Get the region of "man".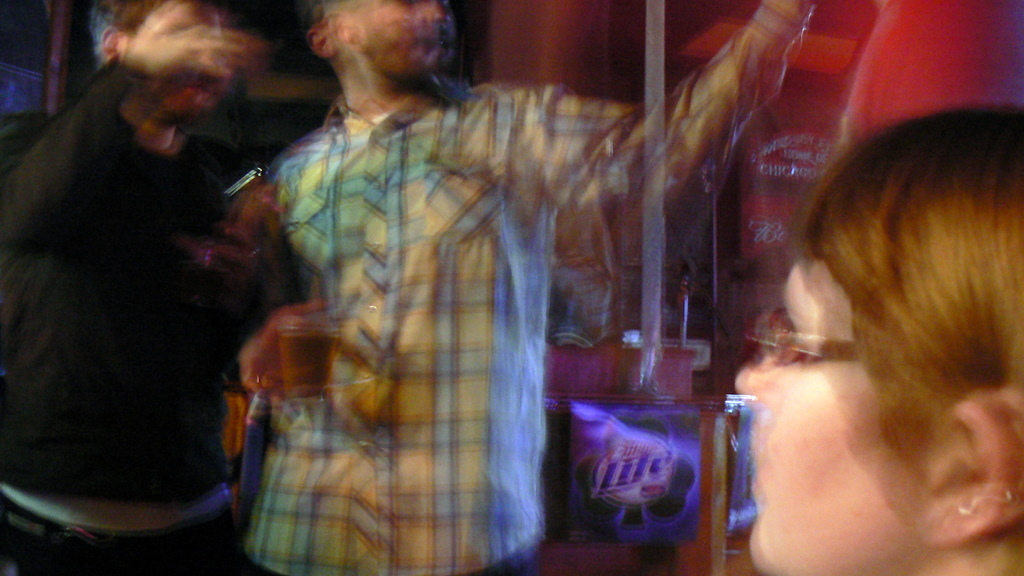
{"left": 0, "top": 0, "right": 327, "bottom": 575}.
